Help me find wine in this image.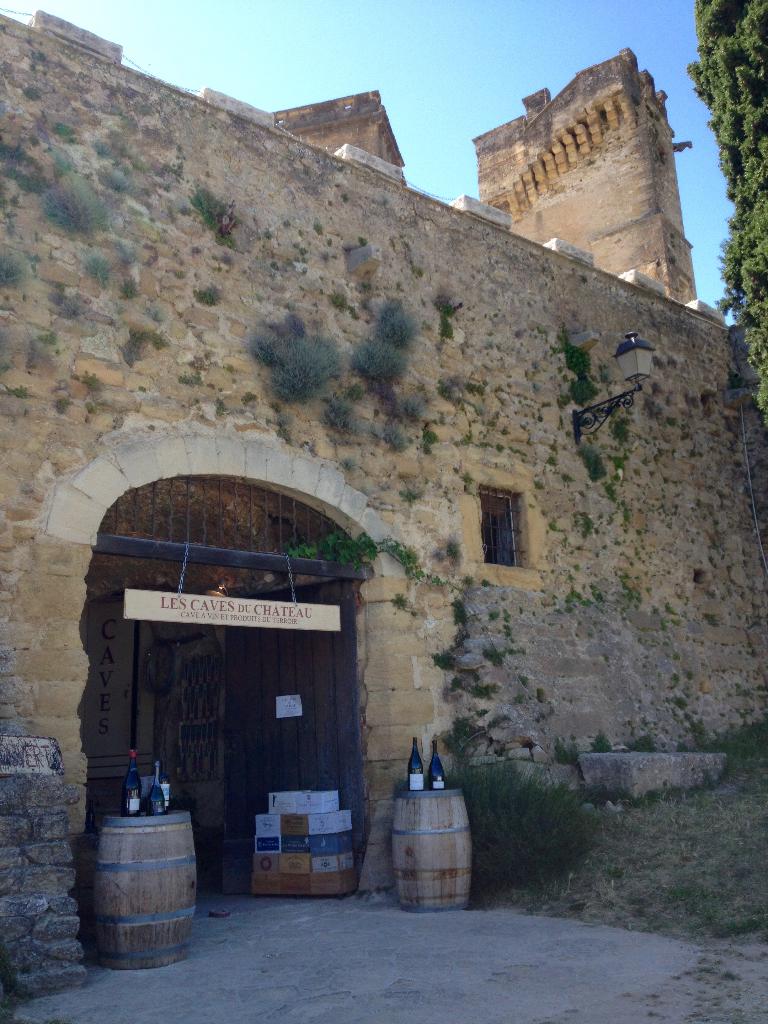
Found it: pyautogui.locateOnScreen(148, 762, 165, 816).
